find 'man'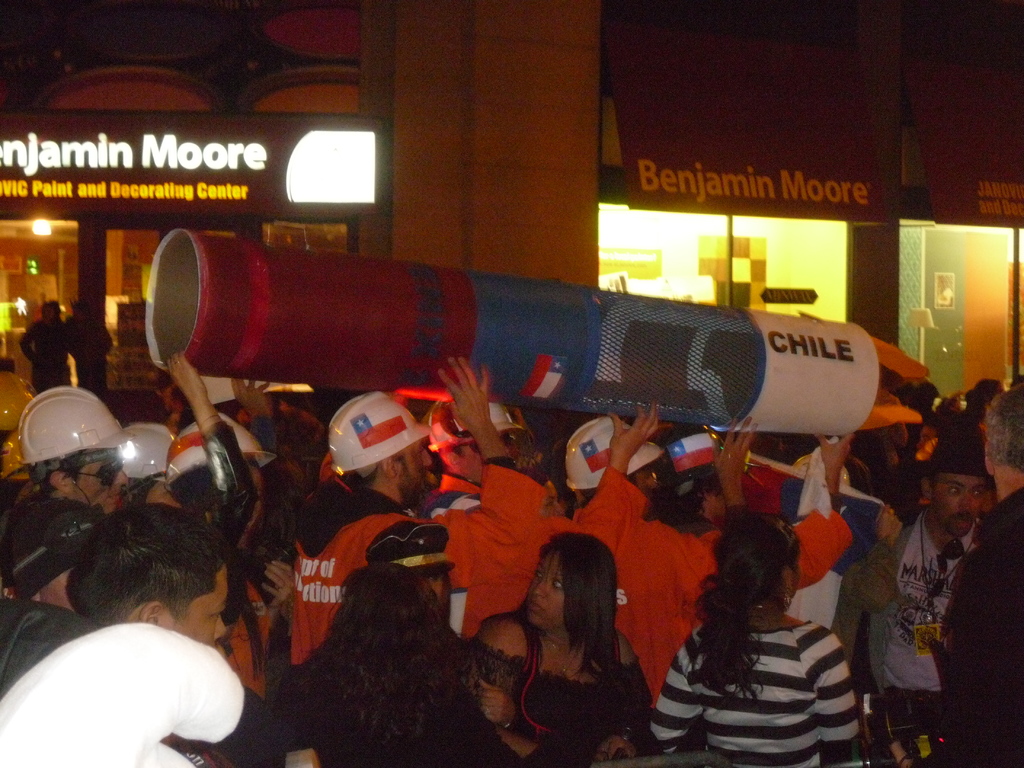
{"left": 871, "top": 424, "right": 990, "bottom": 767}
